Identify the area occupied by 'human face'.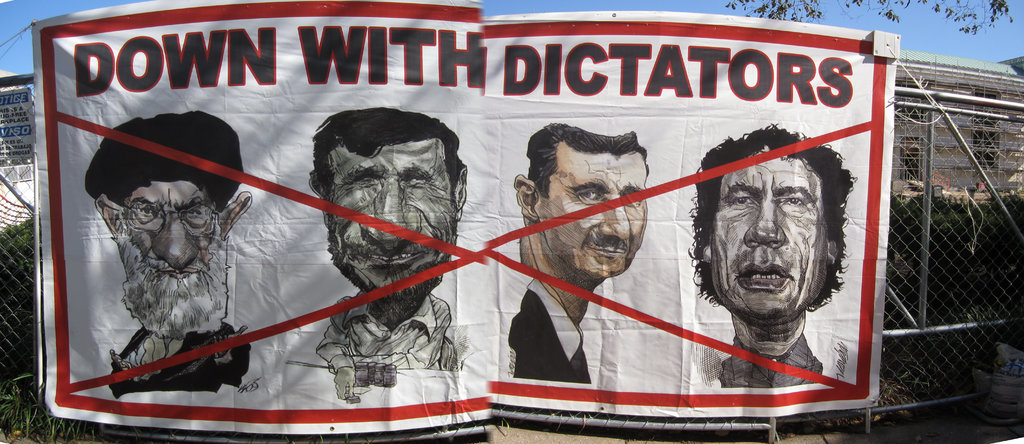
Area: 102, 174, 234, 342.
